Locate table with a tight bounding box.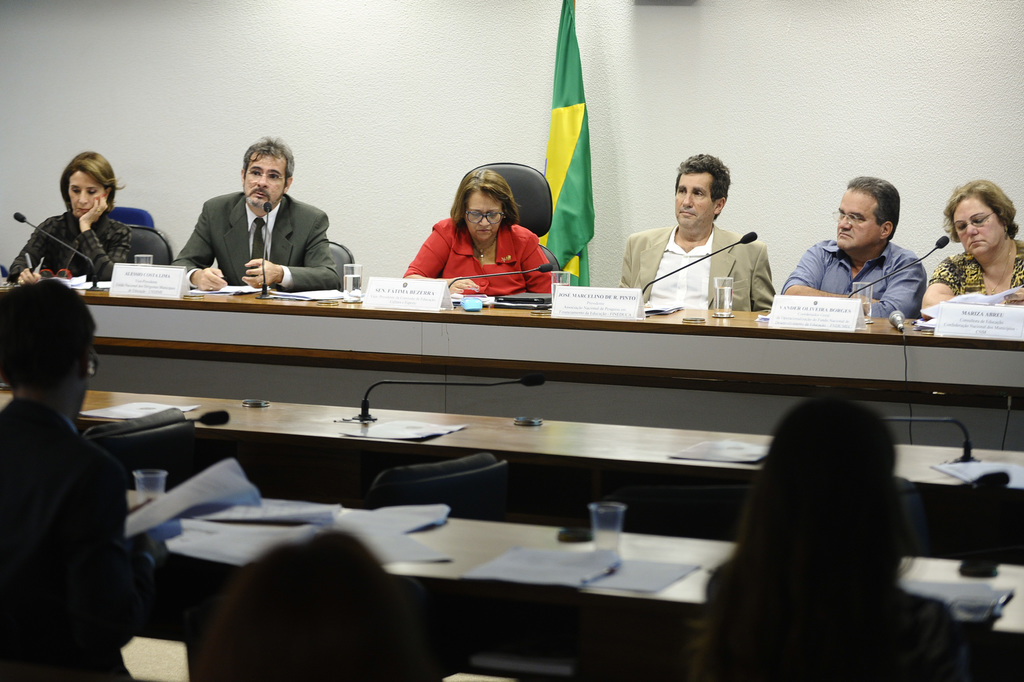
region(0, 377, 1023, 569).
